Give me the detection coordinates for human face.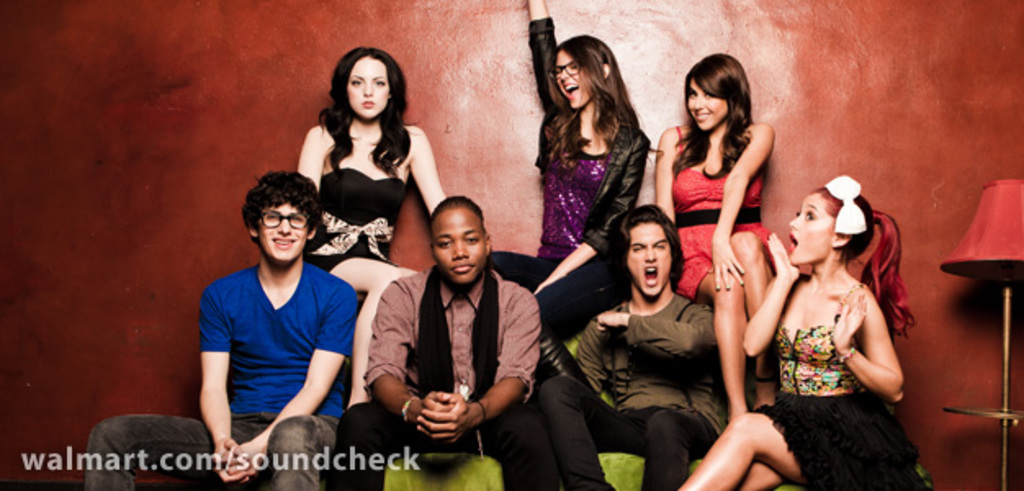
[627, 218, 671, 296].
